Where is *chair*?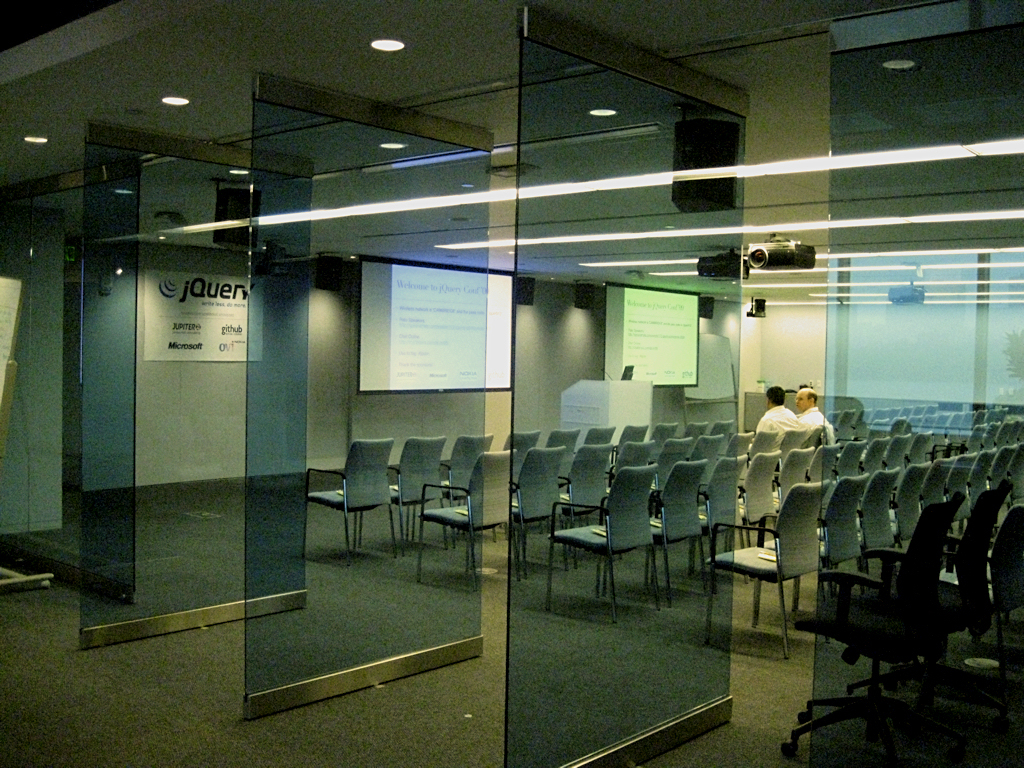
(498, 428, 540, 545).
